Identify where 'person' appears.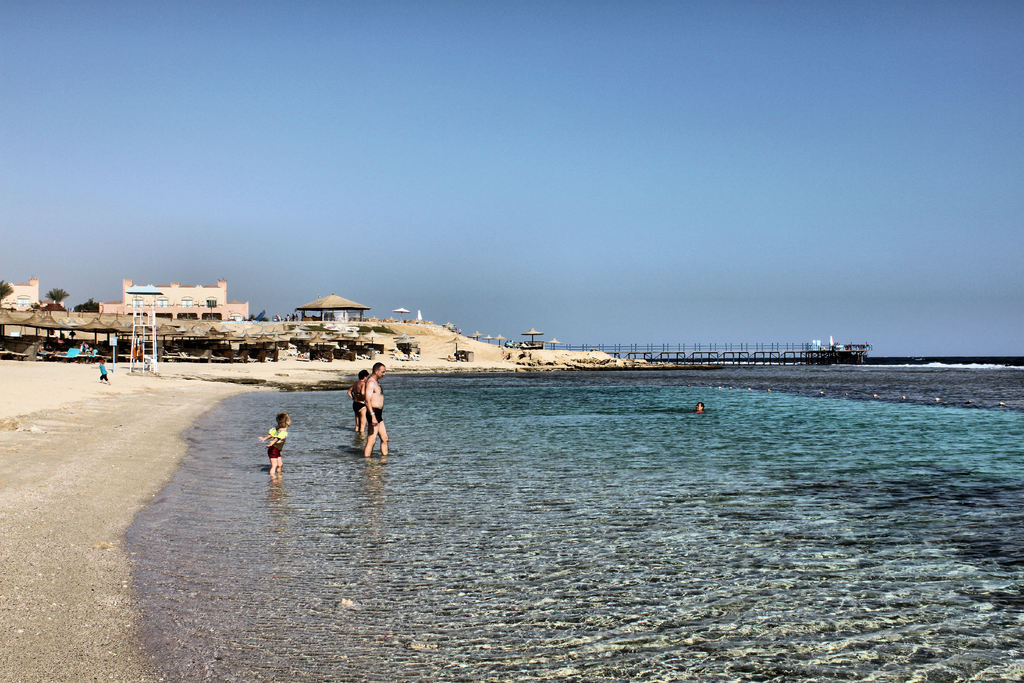
Appears at crop(99, 359, 108, 384).
